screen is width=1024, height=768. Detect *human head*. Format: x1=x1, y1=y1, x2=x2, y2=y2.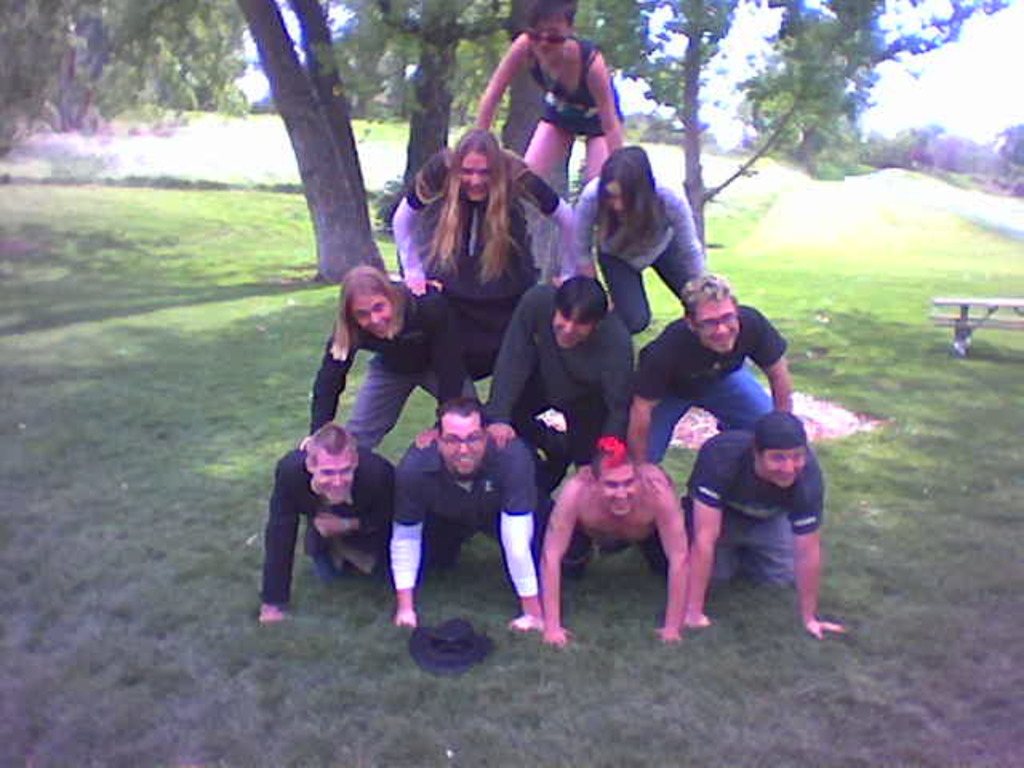
x1=419, y1=126, x2=526, y2=282.
